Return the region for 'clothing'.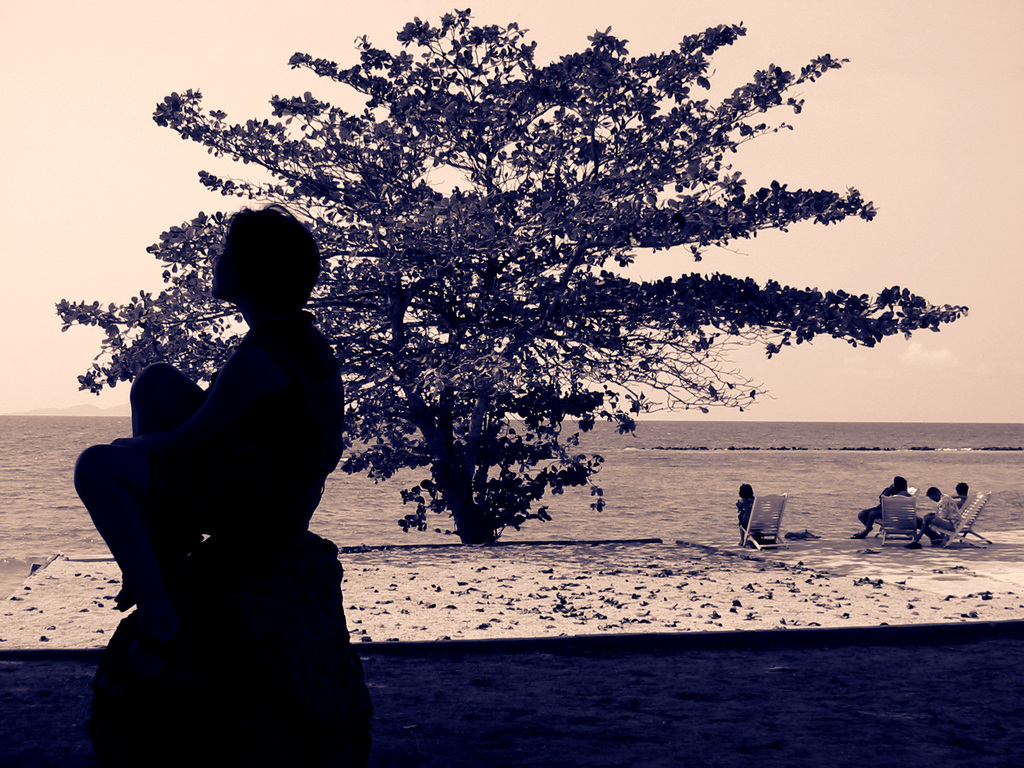
(x1=943, y1=493, x2=959, y2=531).
